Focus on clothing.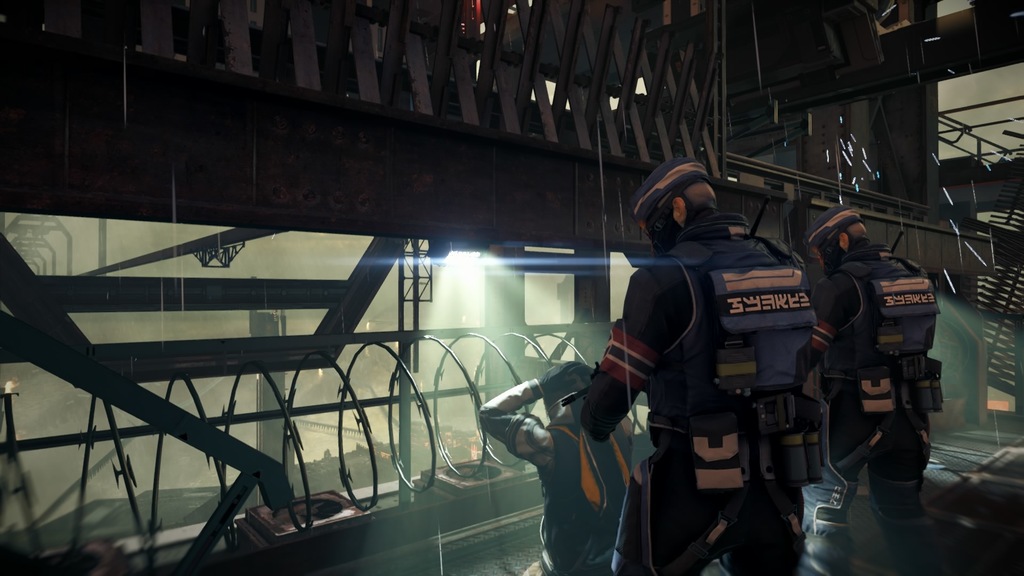
Focused at bbox(573, 211, 826, 575).
